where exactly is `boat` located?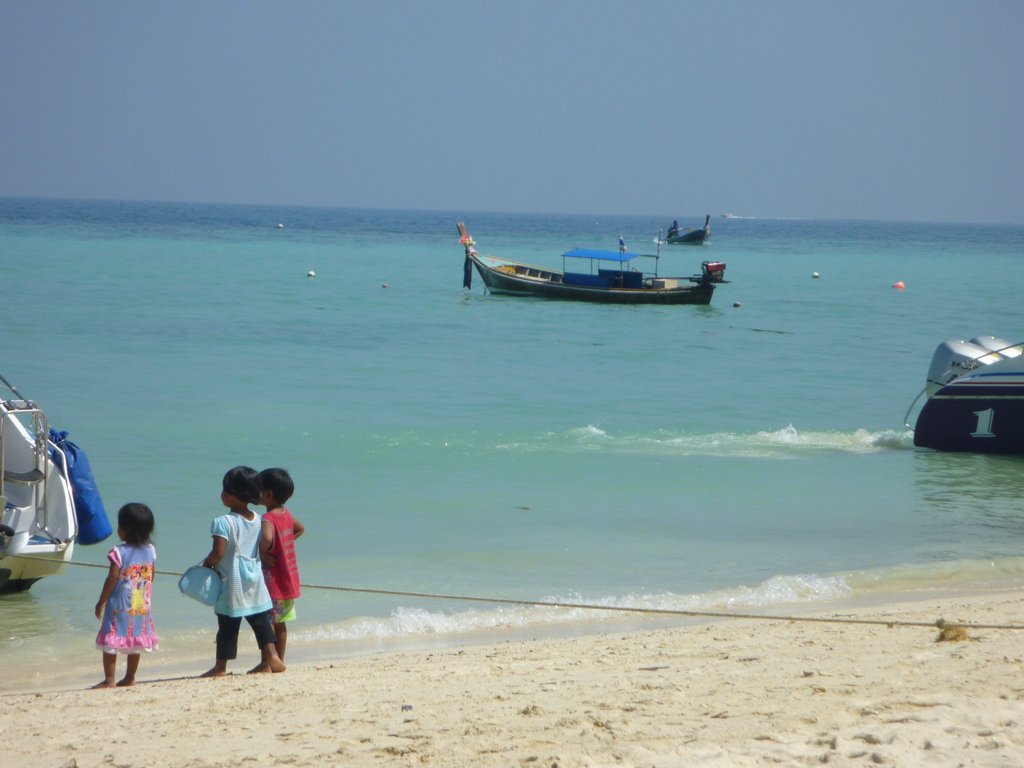
Its bounding box is rect(898, 332, 1023, 464).
